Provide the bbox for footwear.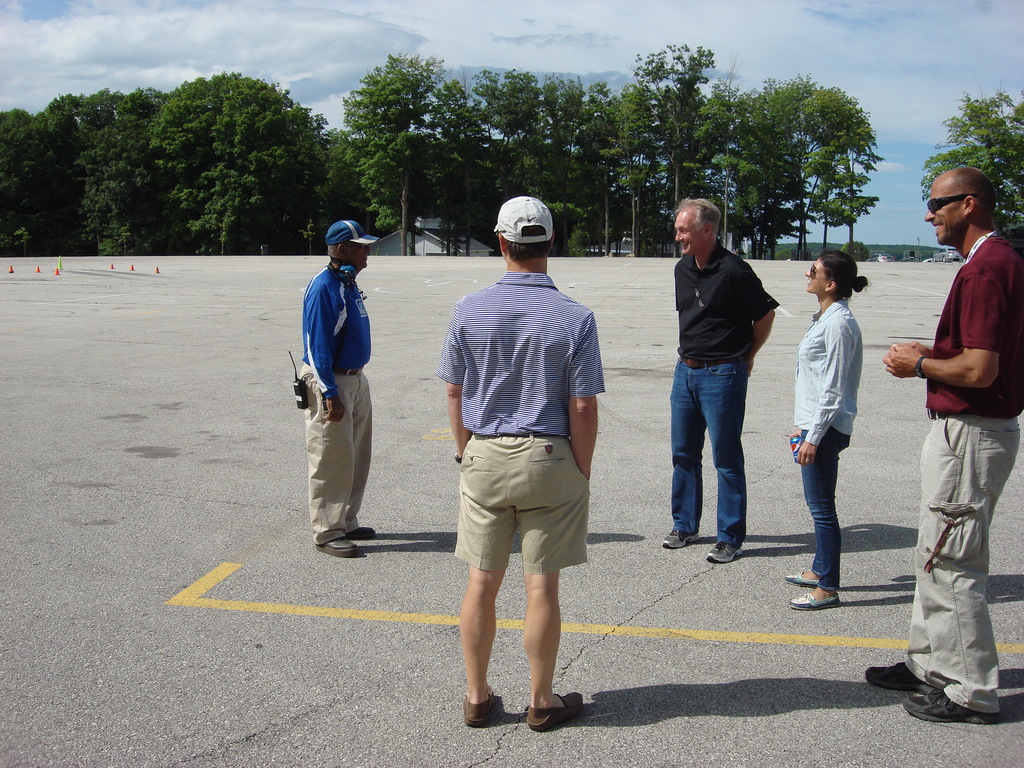
bbox(900, 685, 1002, 723).
